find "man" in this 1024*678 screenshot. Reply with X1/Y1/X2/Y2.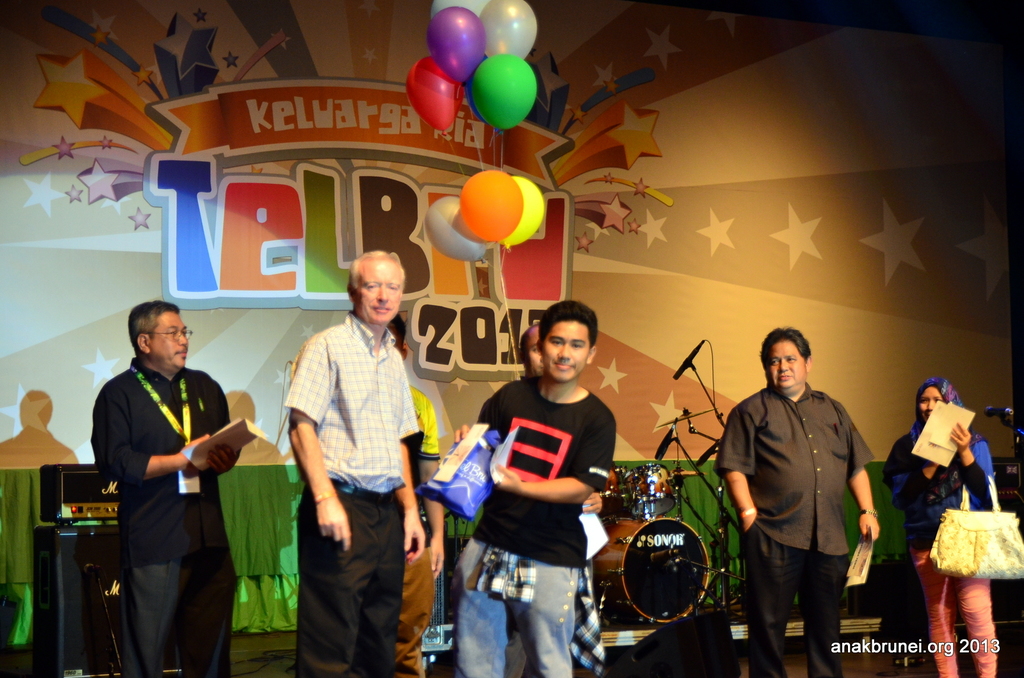
727/324/893/666.
